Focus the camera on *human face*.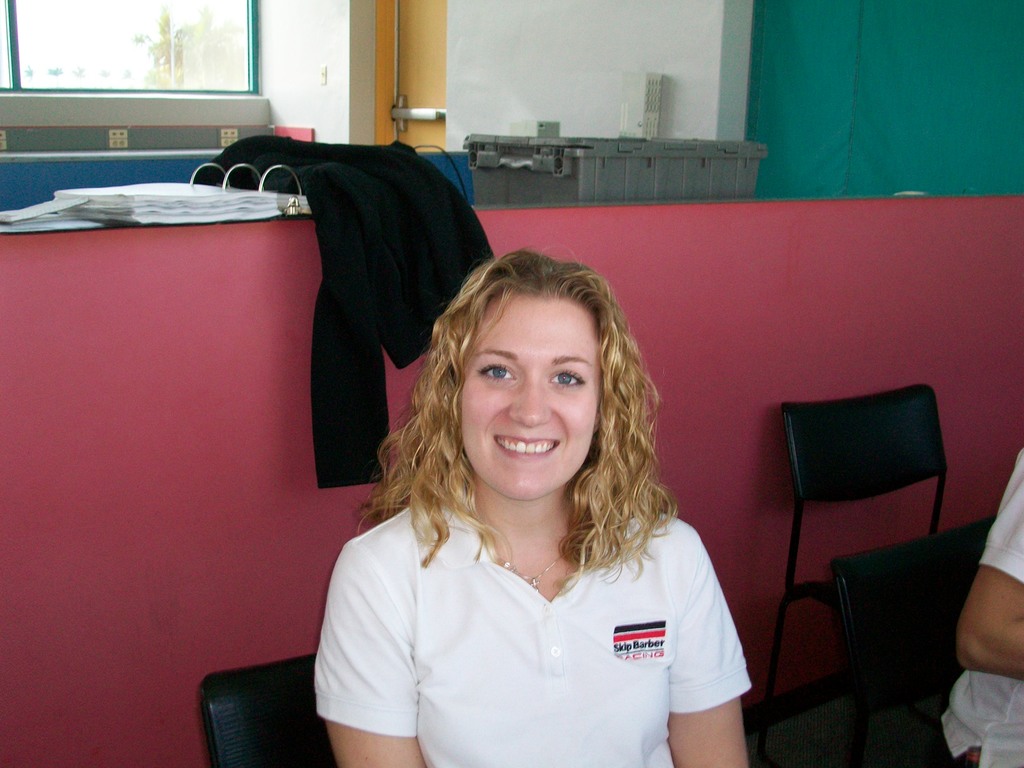
Focus region: Rect(457, 283, 599, 509).
